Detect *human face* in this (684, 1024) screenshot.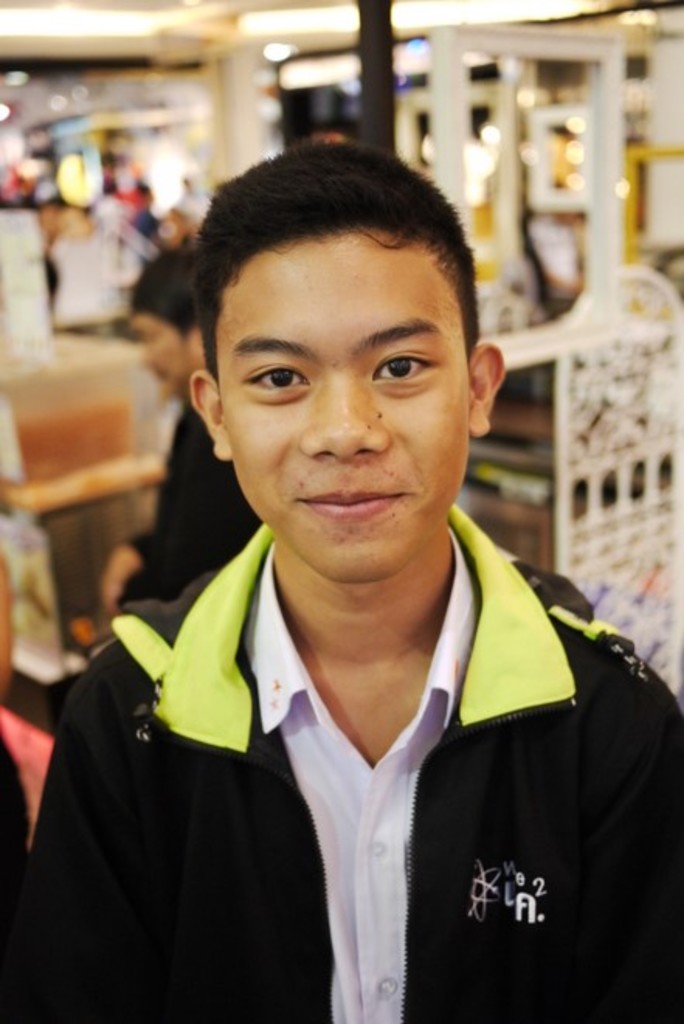
Detection: locate(127, 312, 199, 399).
